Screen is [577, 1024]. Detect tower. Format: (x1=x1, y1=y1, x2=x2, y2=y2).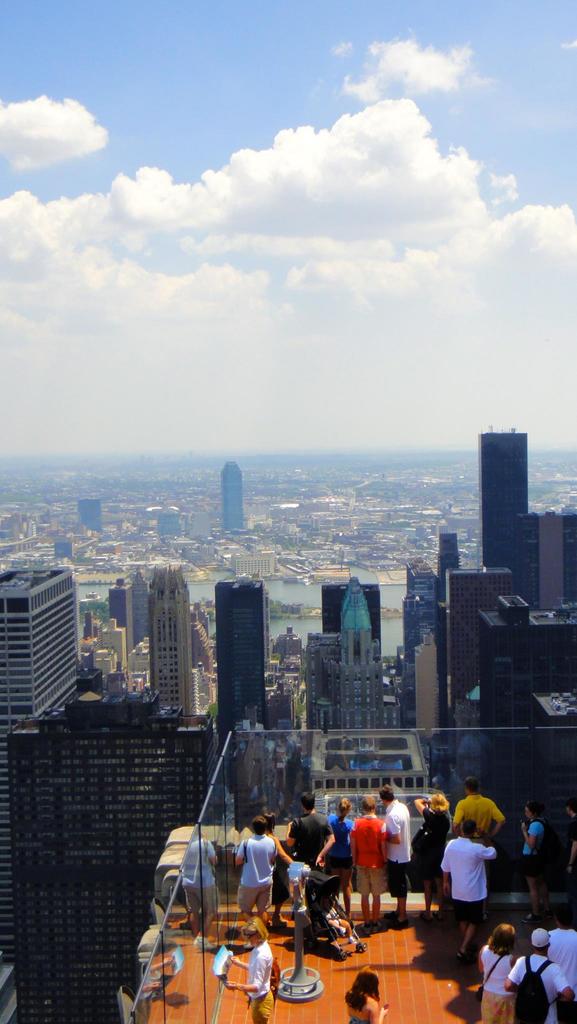
(x1=227, y1=464, x2=245, y2=536).
